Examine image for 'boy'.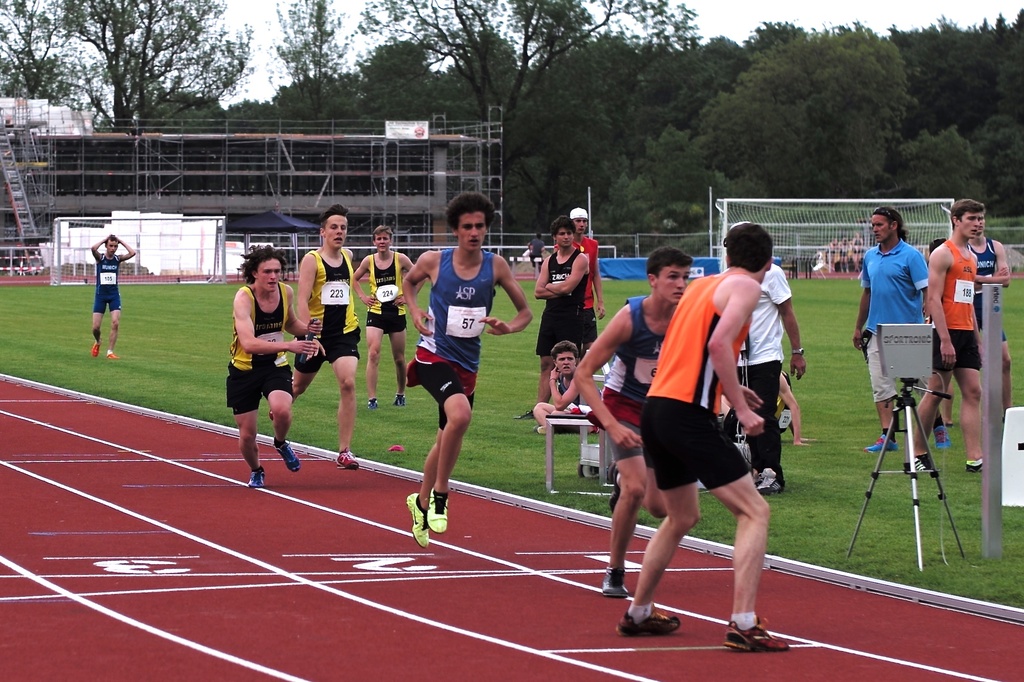
Examination result: (404, 192, 532, 545).
